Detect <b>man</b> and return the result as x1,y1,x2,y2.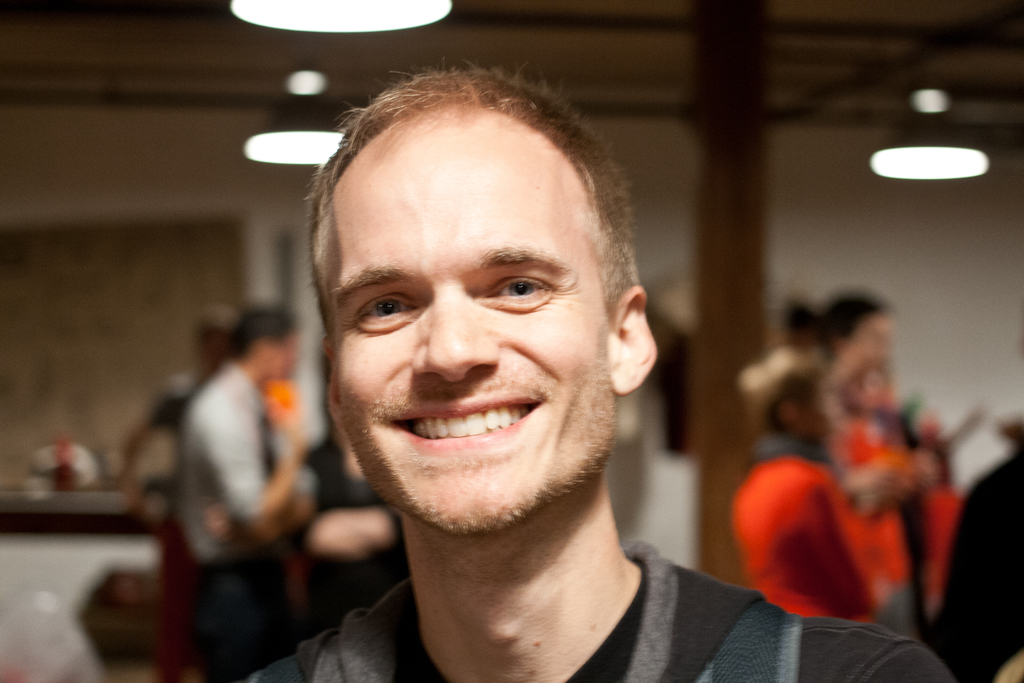
727,363,916,642.
